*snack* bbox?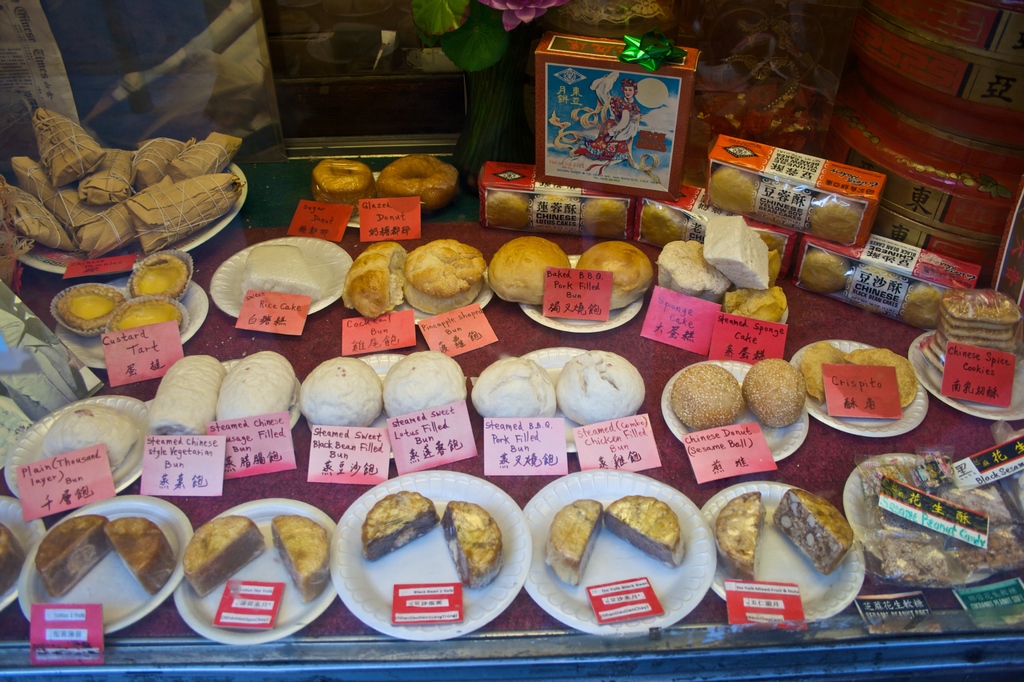
box=[719, 487, 769, 582]
